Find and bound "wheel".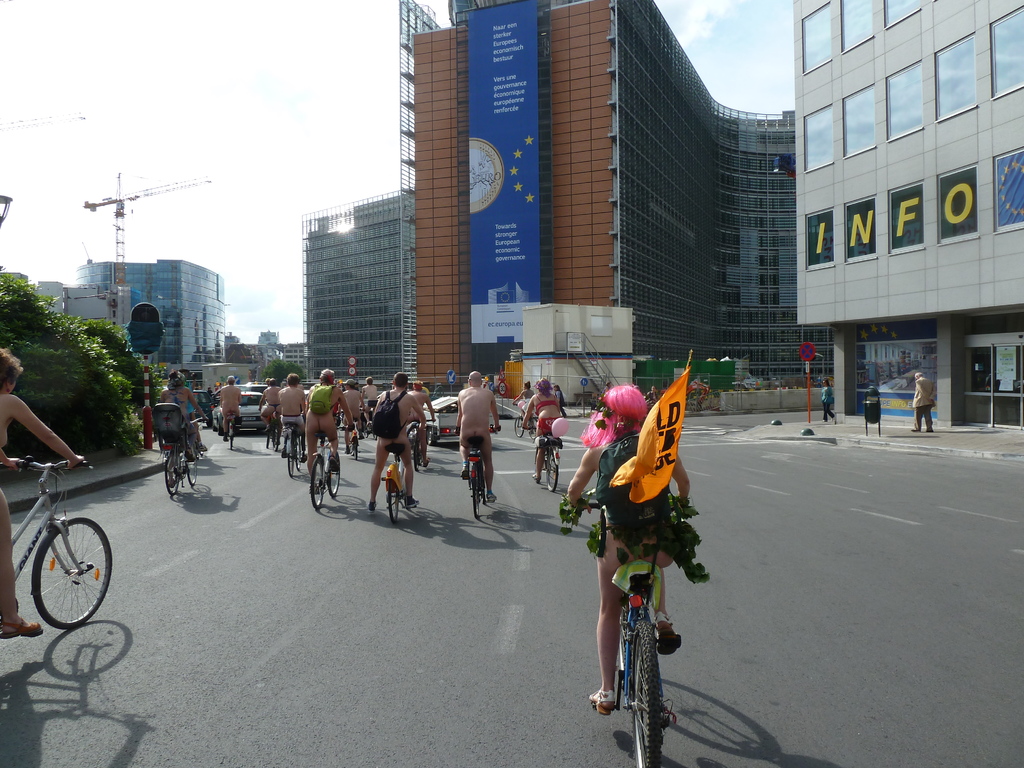
Bound: [x1=307, y1=455, x2=326, y2=509].
